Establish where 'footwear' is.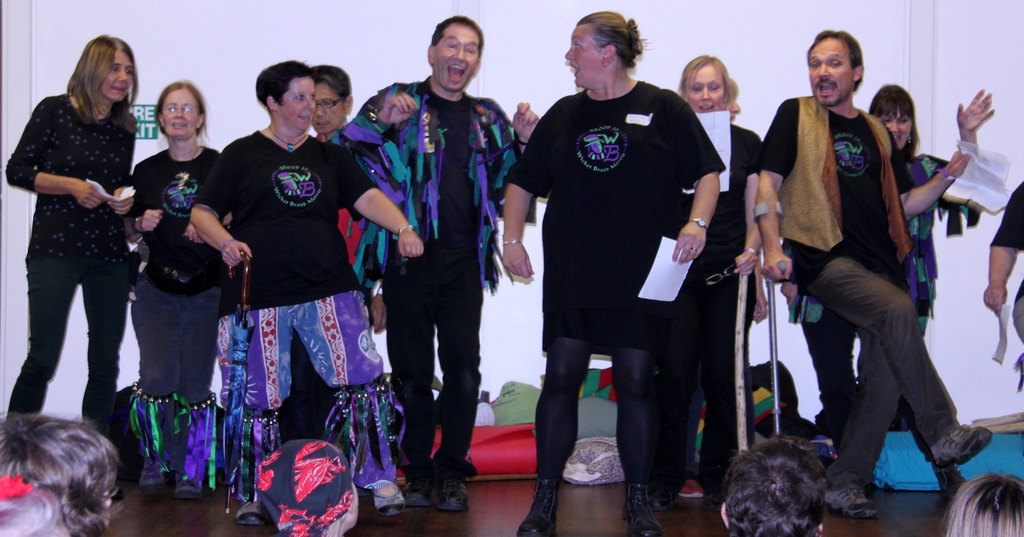
Established at <region>936, 466, 970, 506</region>.
